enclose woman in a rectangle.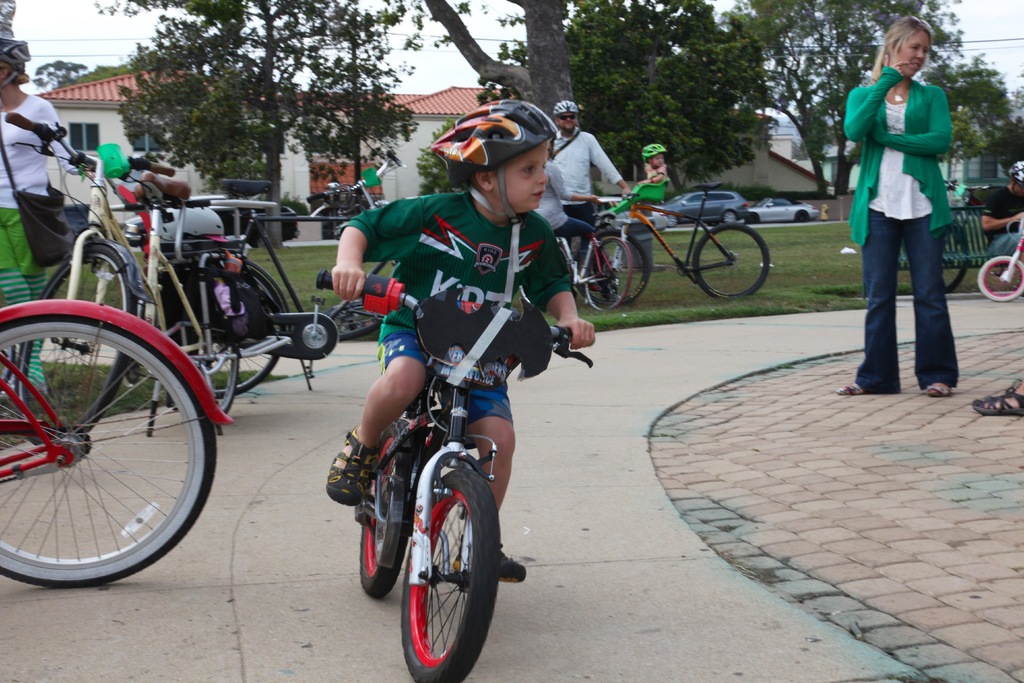
{"x1": 0, "y1": 38, "x2": 95, "y2": 422}.
